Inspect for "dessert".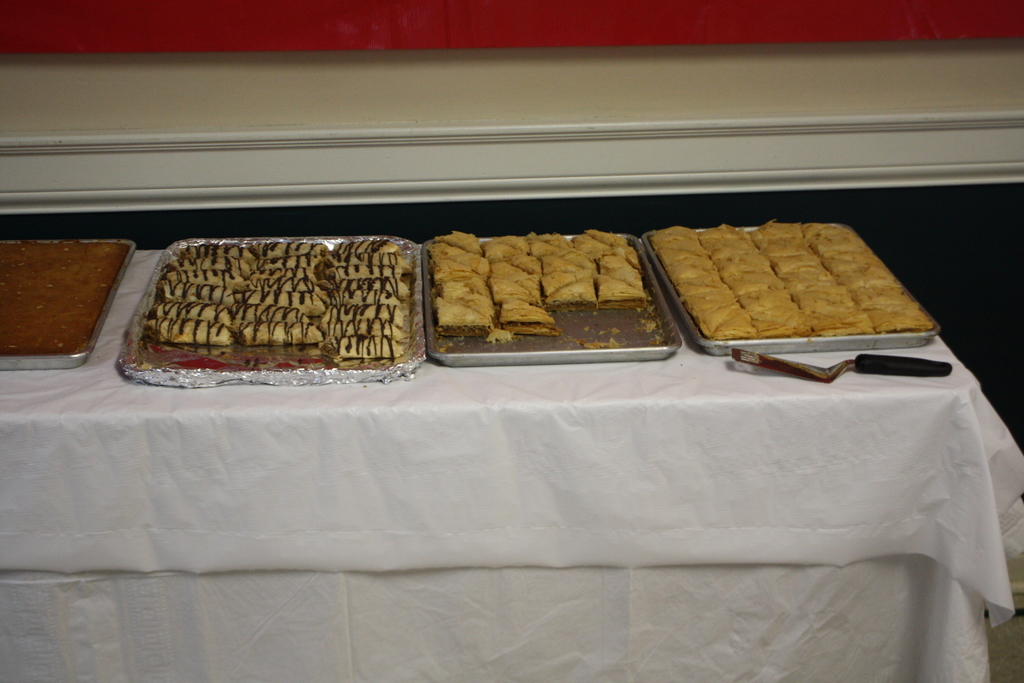
Inspection: locate(691, 305, 748, 340).
